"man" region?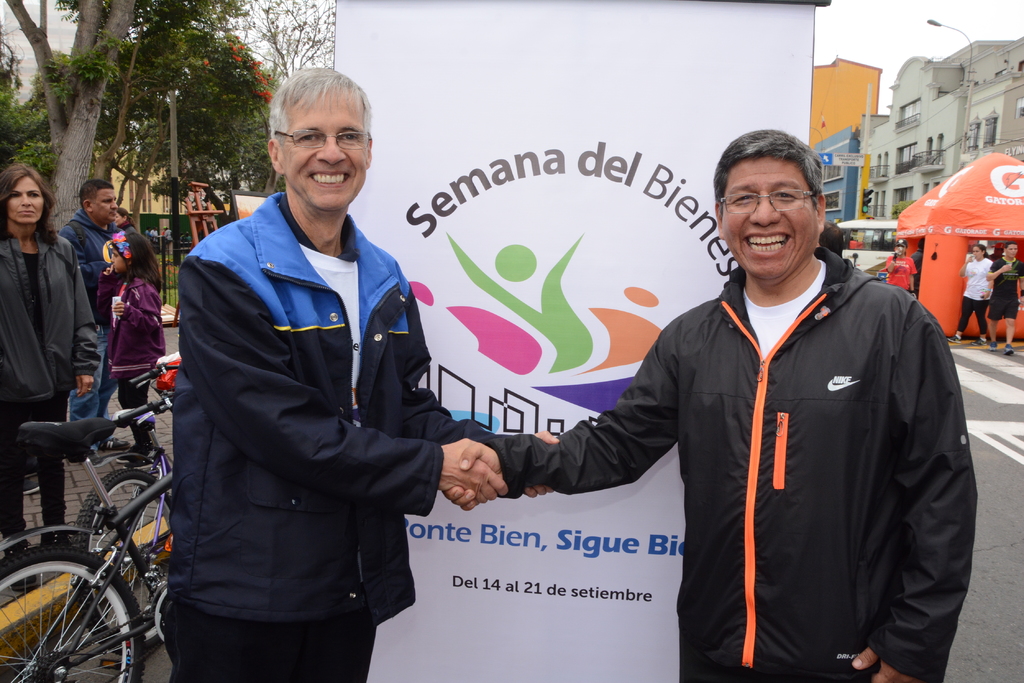
[451, 130, 976, 682]
